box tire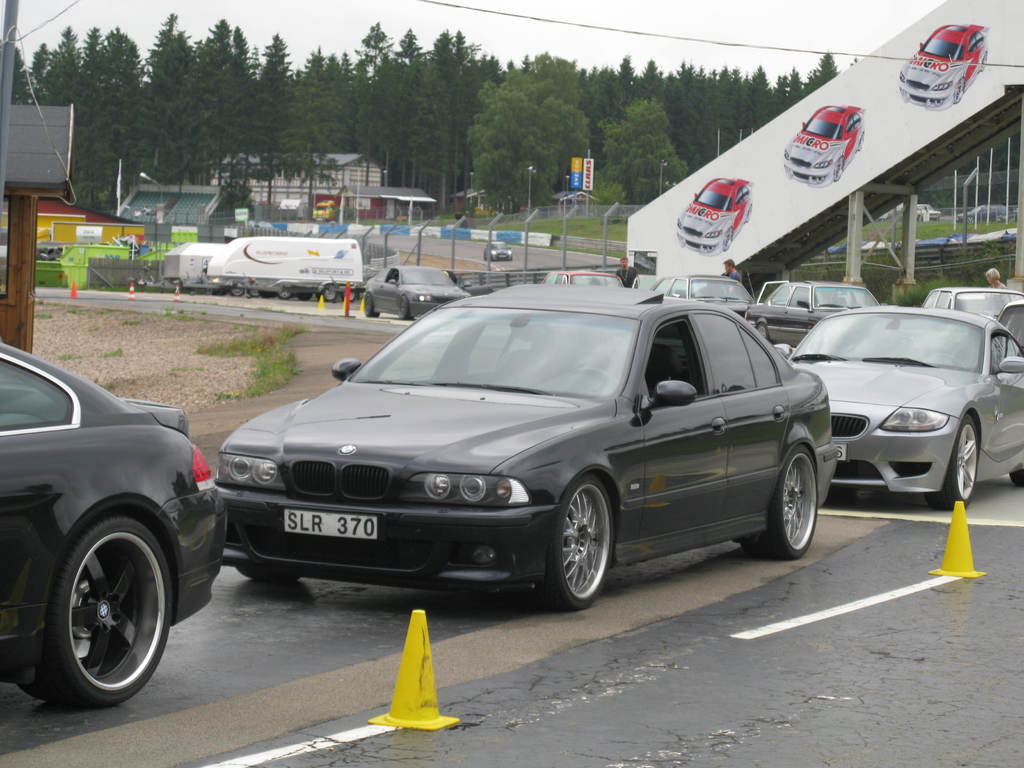
bbox=[401, 294, 409, 318]
